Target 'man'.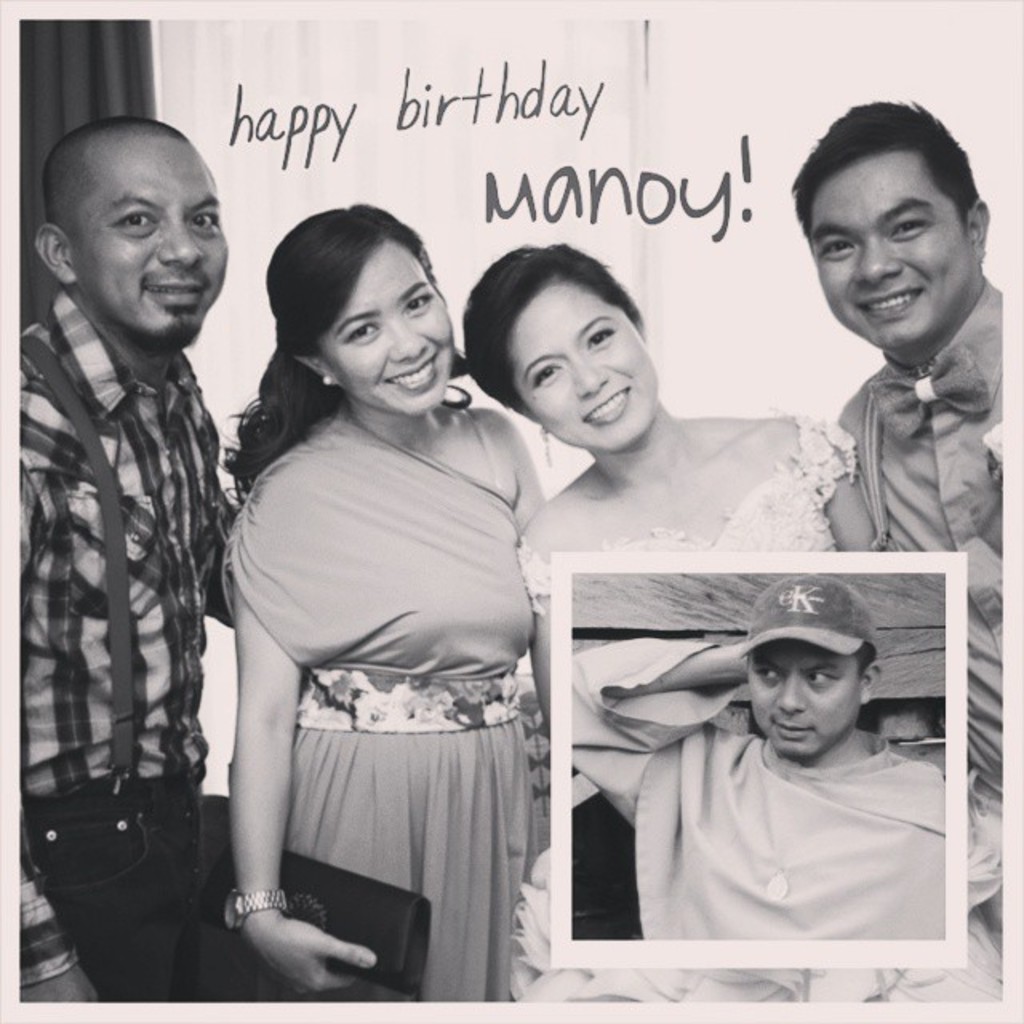
Target region: <bbox>566, 570, 947, 944</bbox>.
